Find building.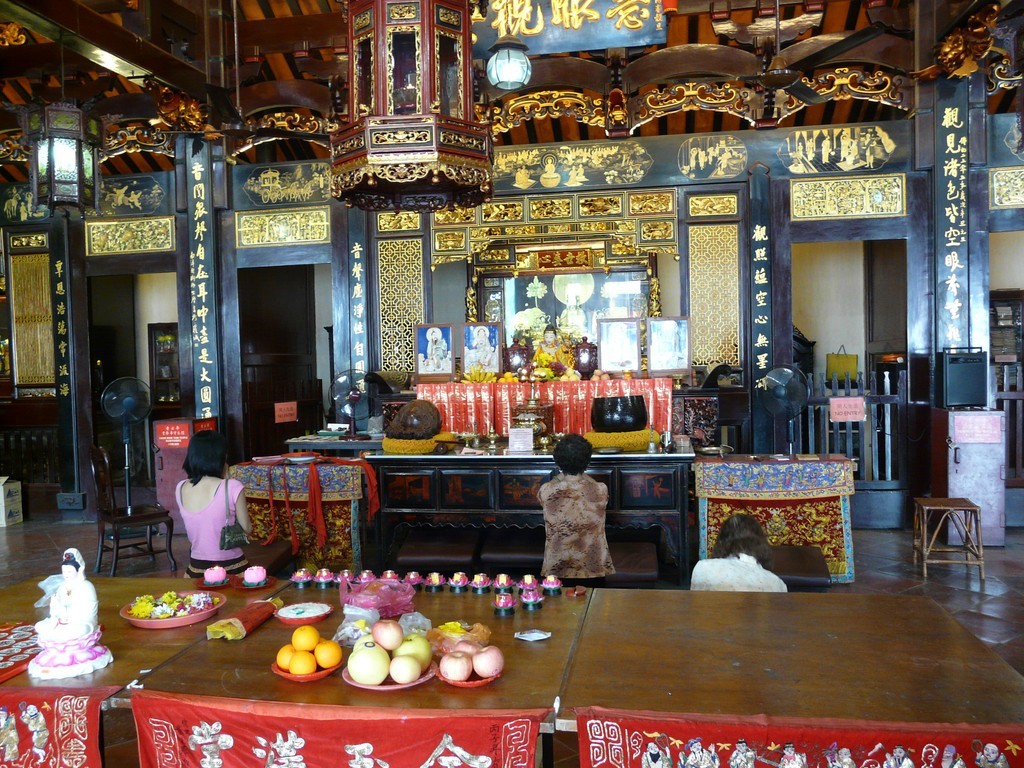
0:0:1023:767.
